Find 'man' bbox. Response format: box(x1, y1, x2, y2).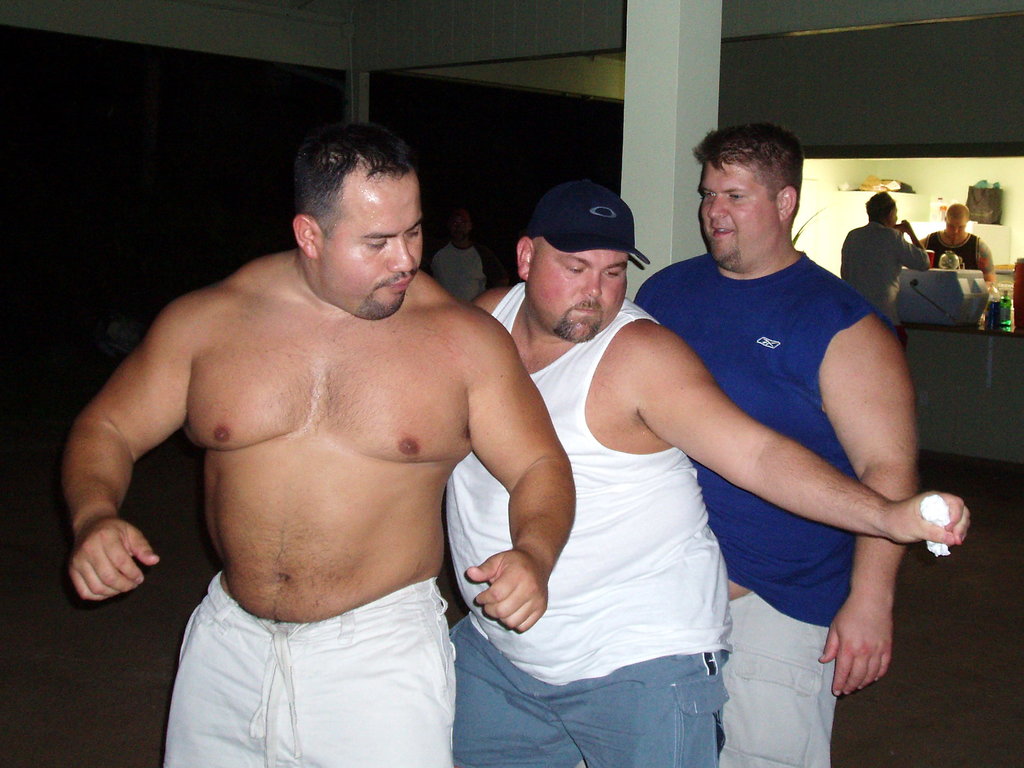
box(446, 183, 970, 767).
